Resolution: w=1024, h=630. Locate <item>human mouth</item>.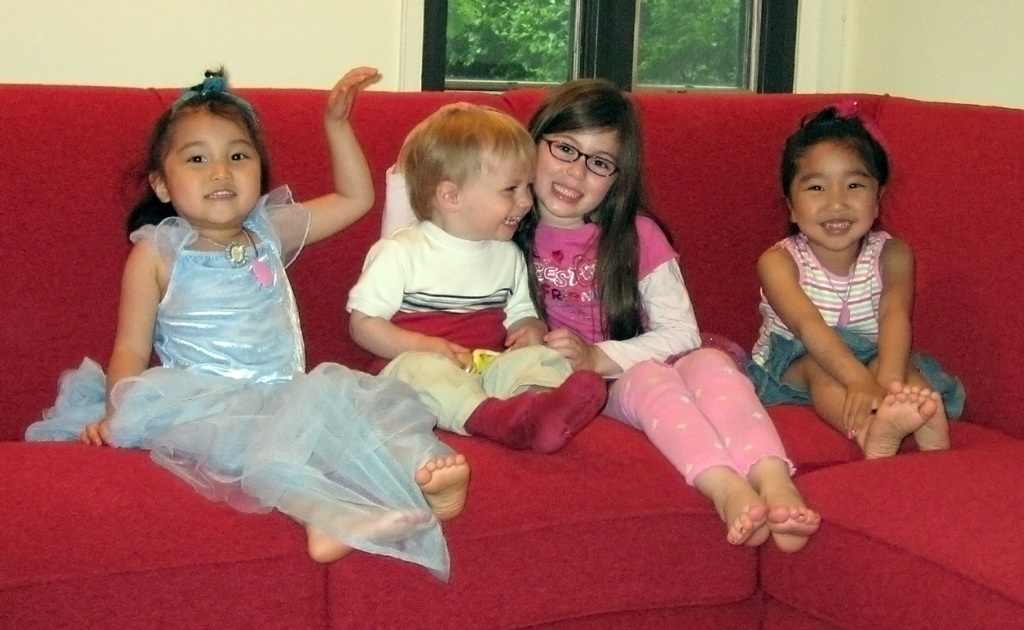
[left=551, top=179, right=584, bottom=200].
